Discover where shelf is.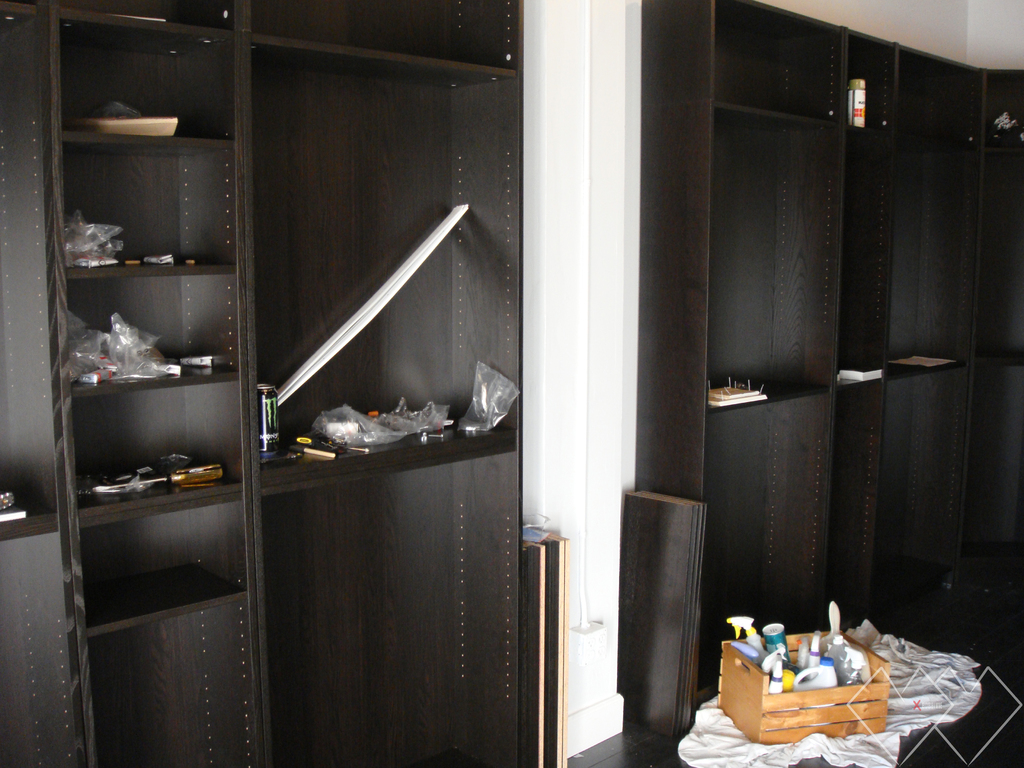
Discovered at [234, 33, 520, 478].
